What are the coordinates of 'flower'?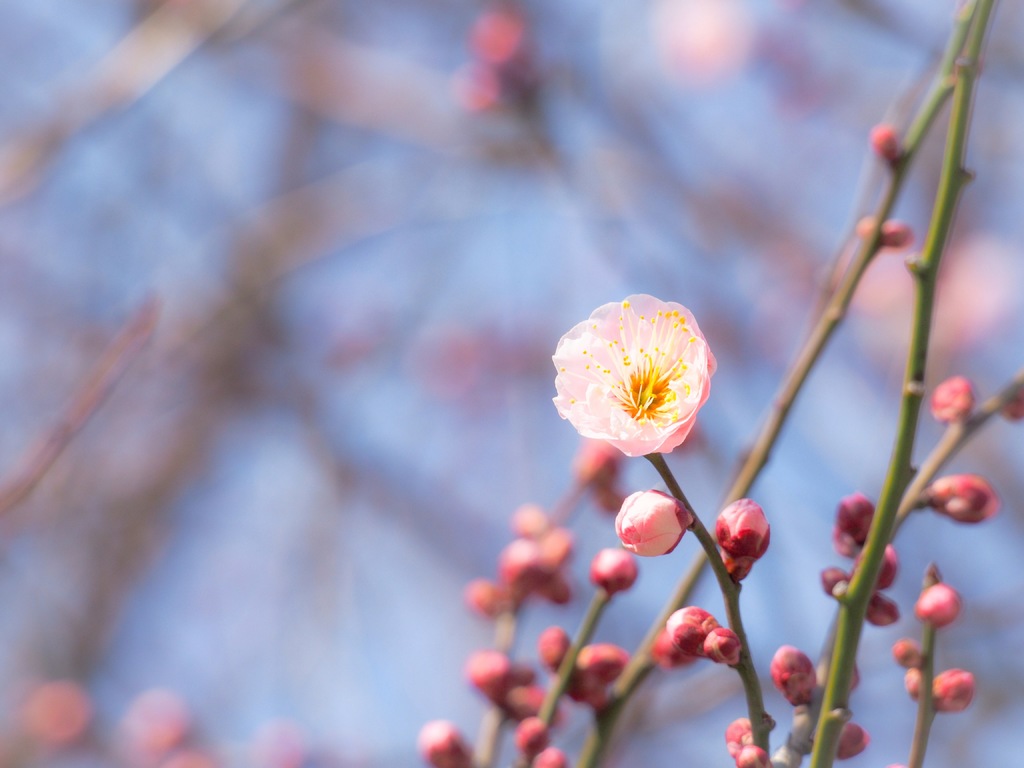
box(472, 11, 536, 100).
